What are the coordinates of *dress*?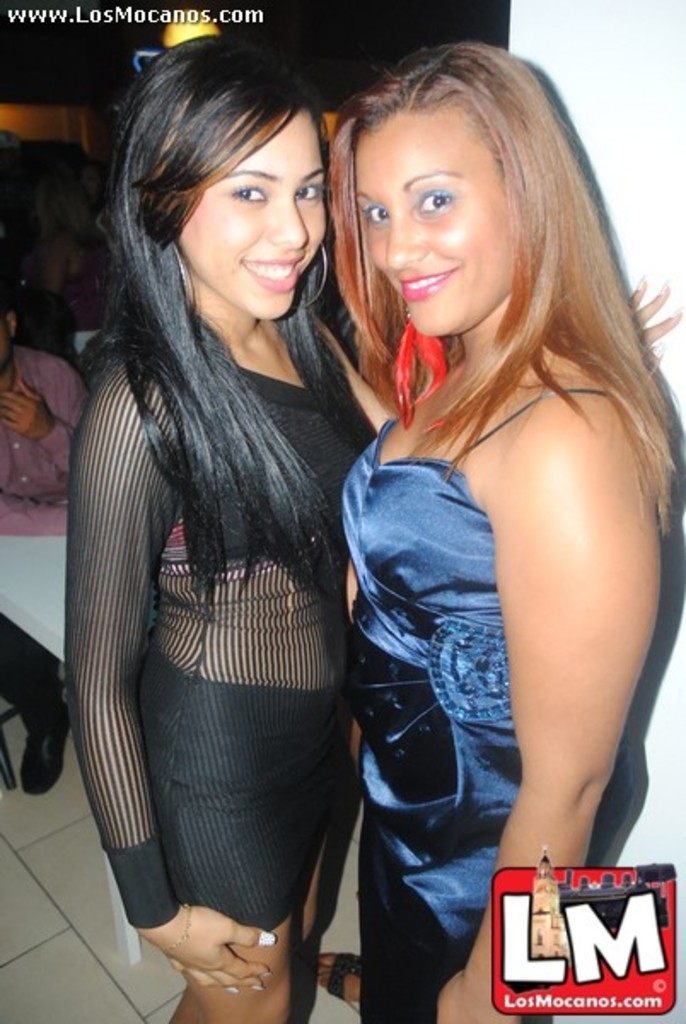
<box>68,340,375,934</box>.
